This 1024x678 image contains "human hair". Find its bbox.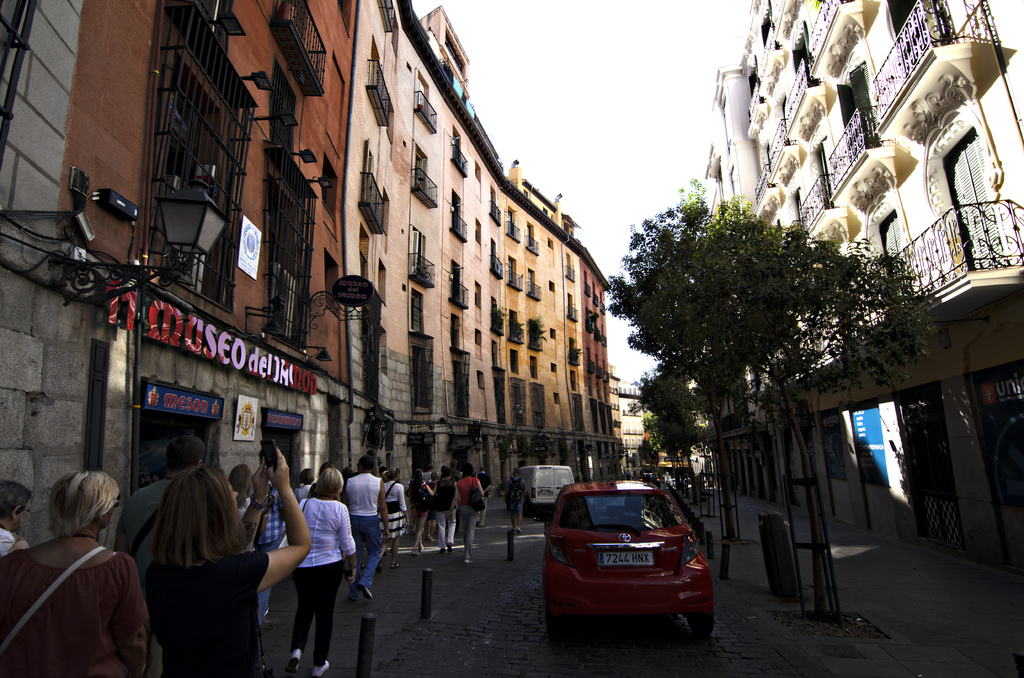
BBox(0, 477, 32, 527).
